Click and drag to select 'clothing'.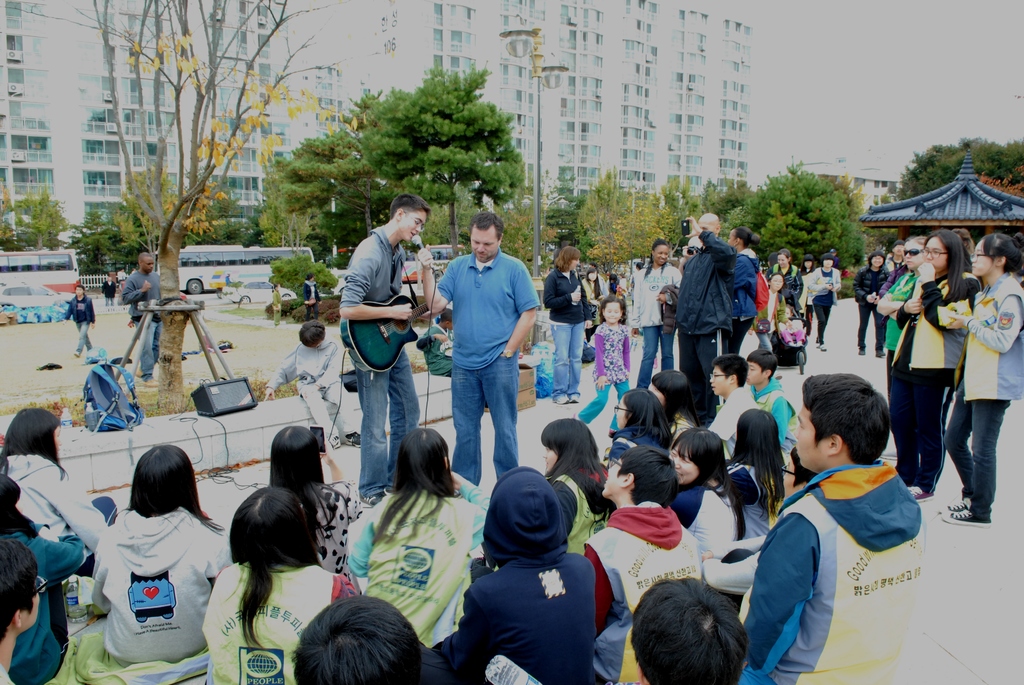
Selection: (434, 242, 540, 484).
